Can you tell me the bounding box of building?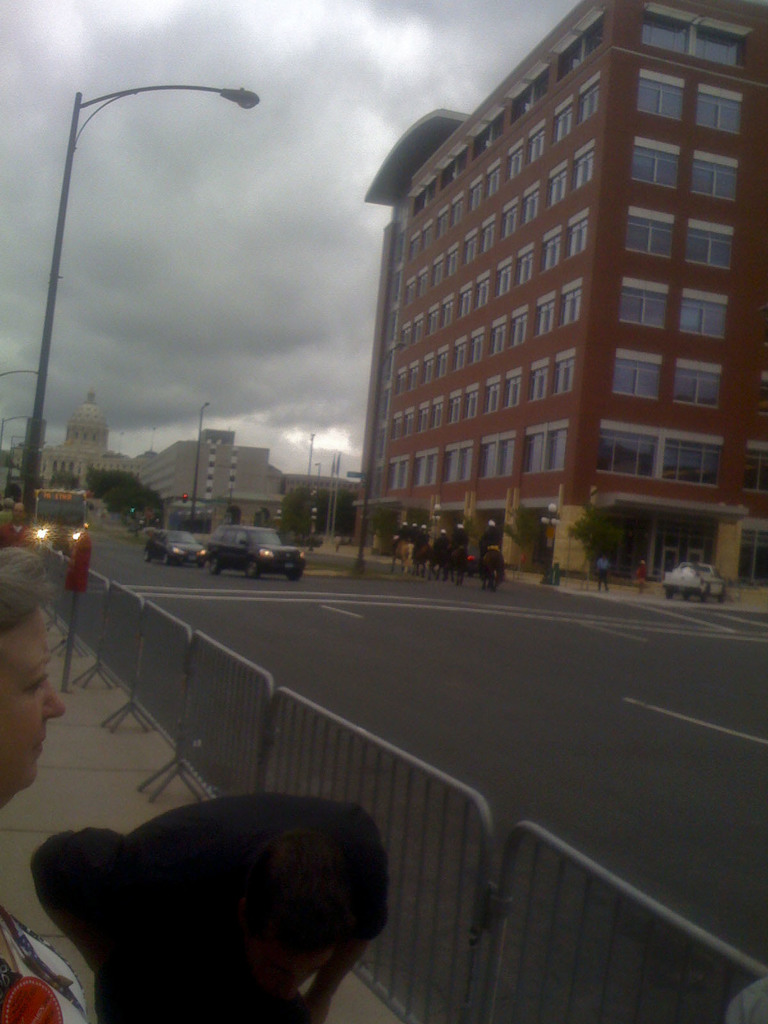
BBox(140, 431, 292, 515).
